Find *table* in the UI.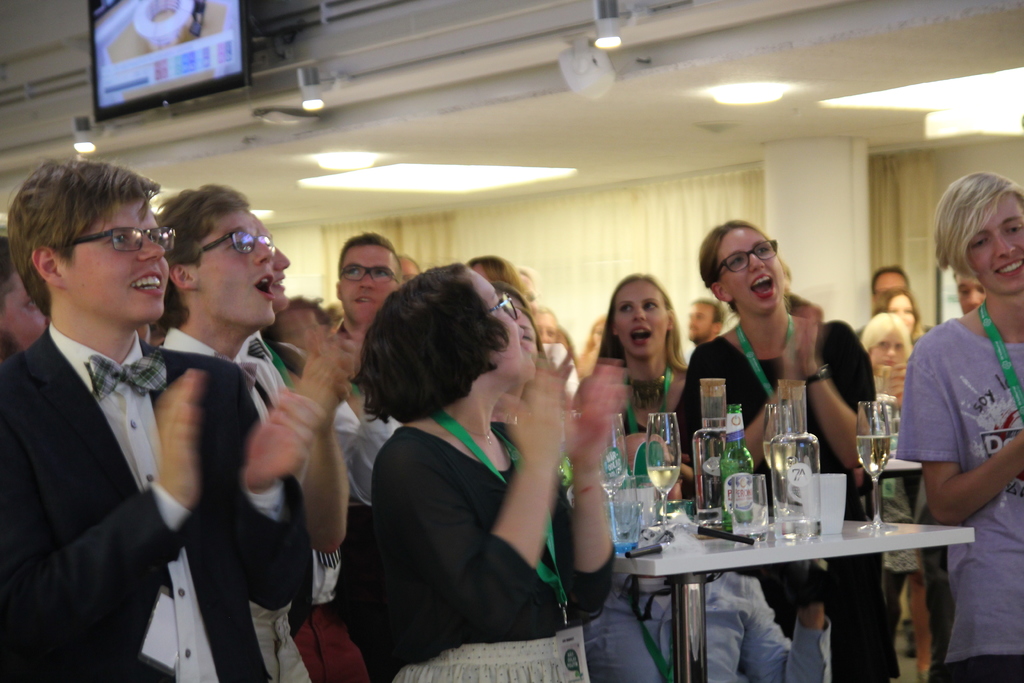
UI element at (589, 477, 970, 666).
